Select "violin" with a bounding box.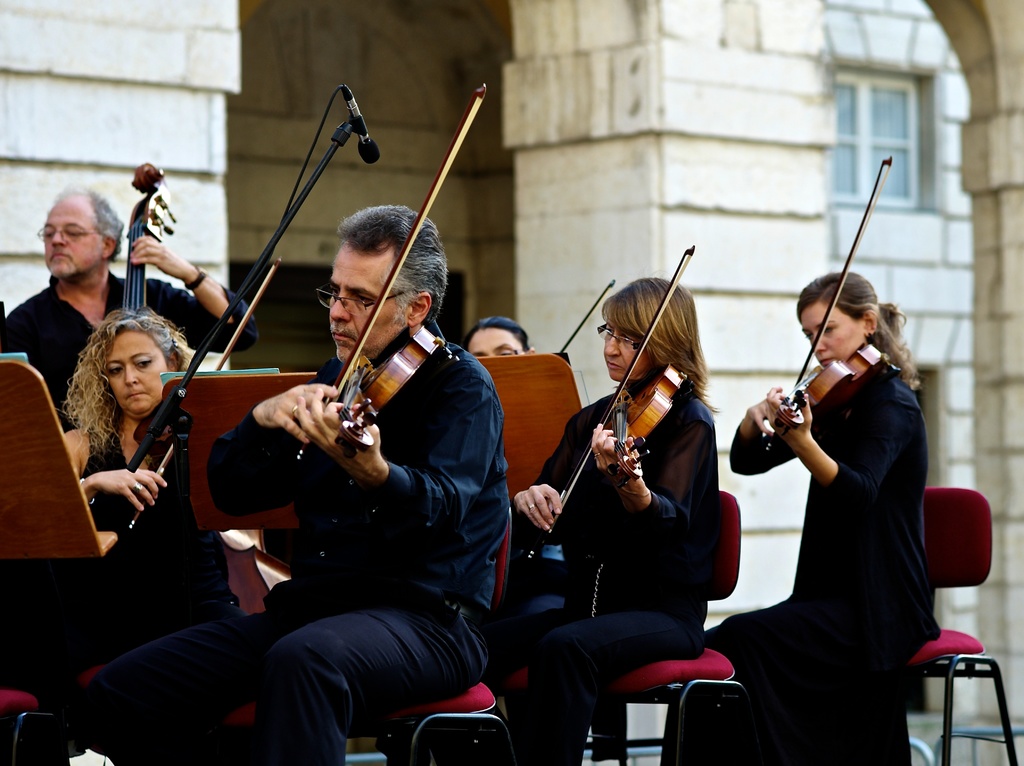
region(124, 252, 285, 541).
